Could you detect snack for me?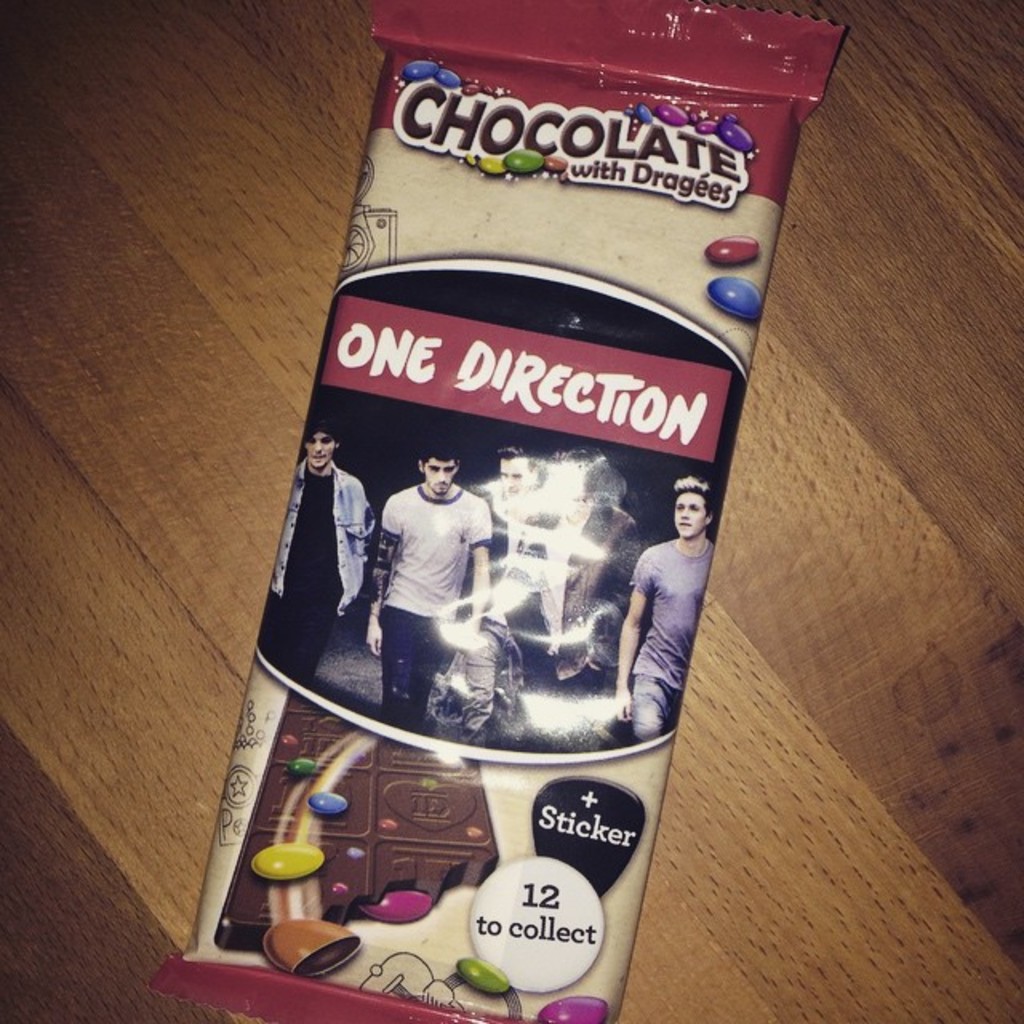
Detection result: [left=358, top=891, right=434, bottom=922].
